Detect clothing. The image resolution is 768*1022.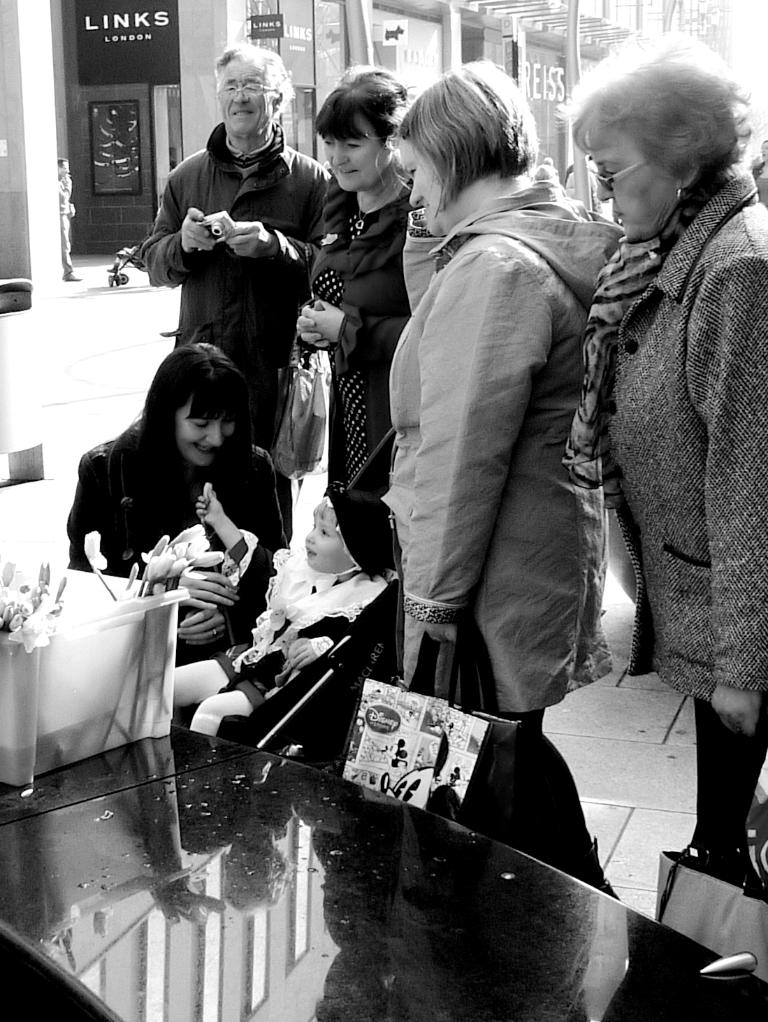
region(368, 94, 631, 749).
